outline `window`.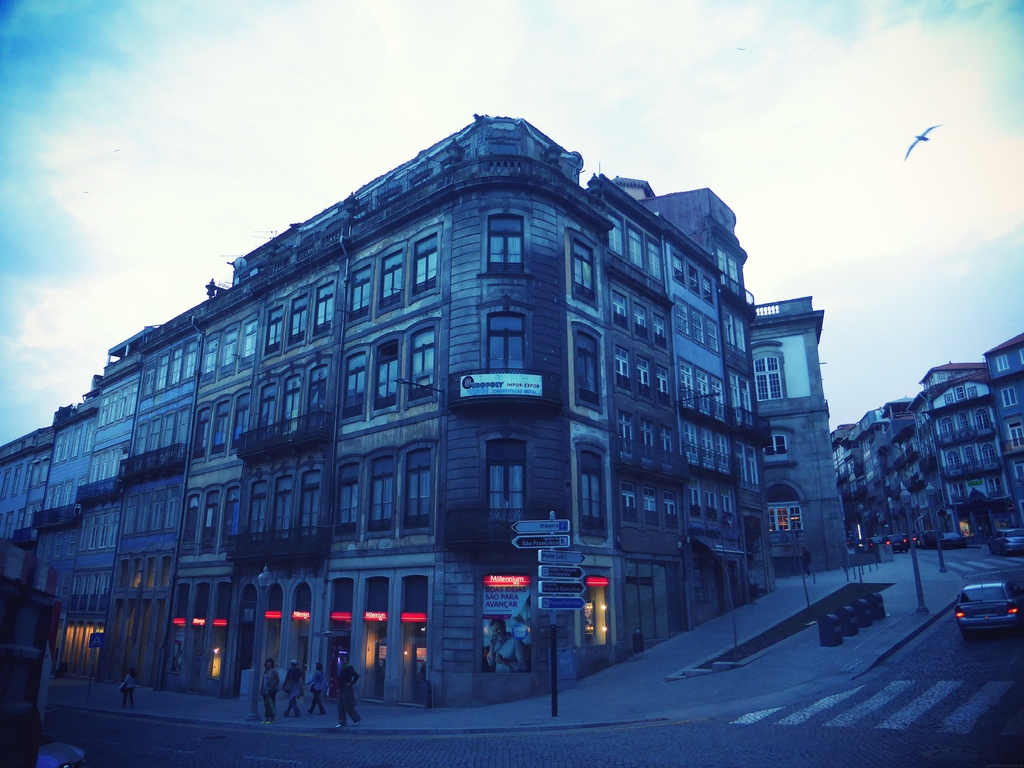
Outline: x1=570 y1=321 x2=608 y2=419.
